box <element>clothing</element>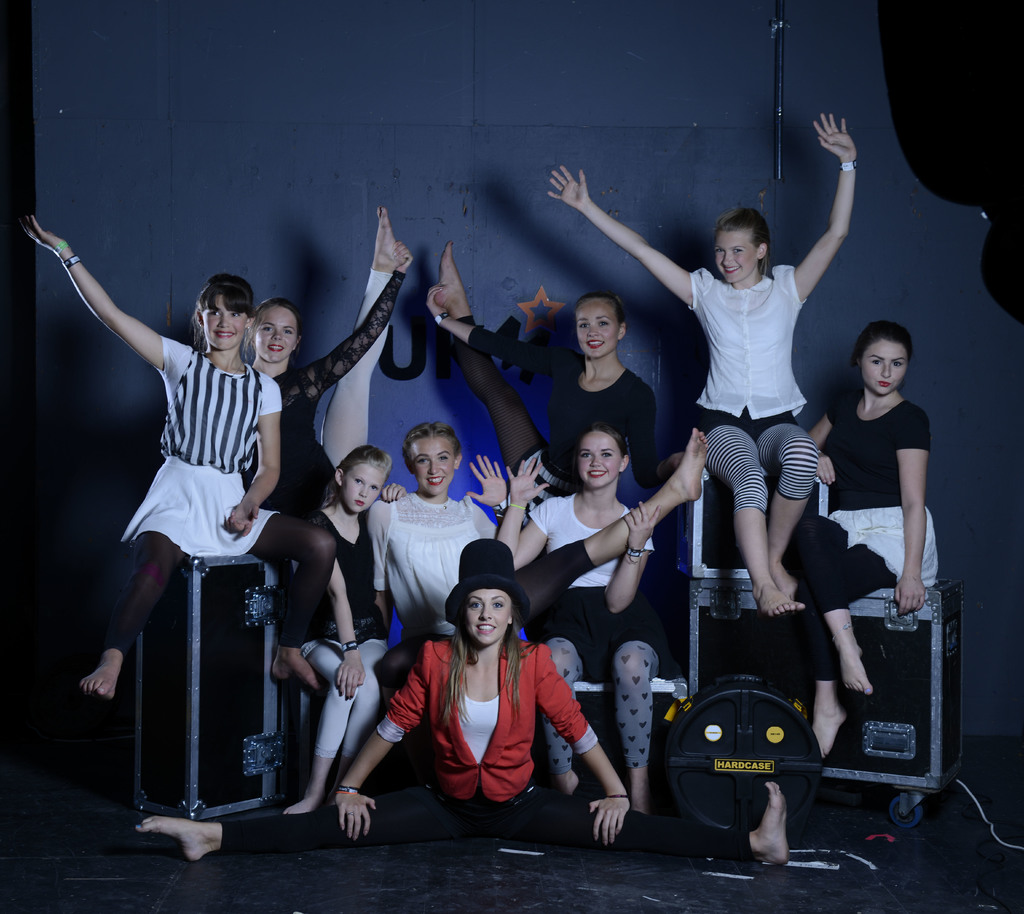
466,324,656,515
